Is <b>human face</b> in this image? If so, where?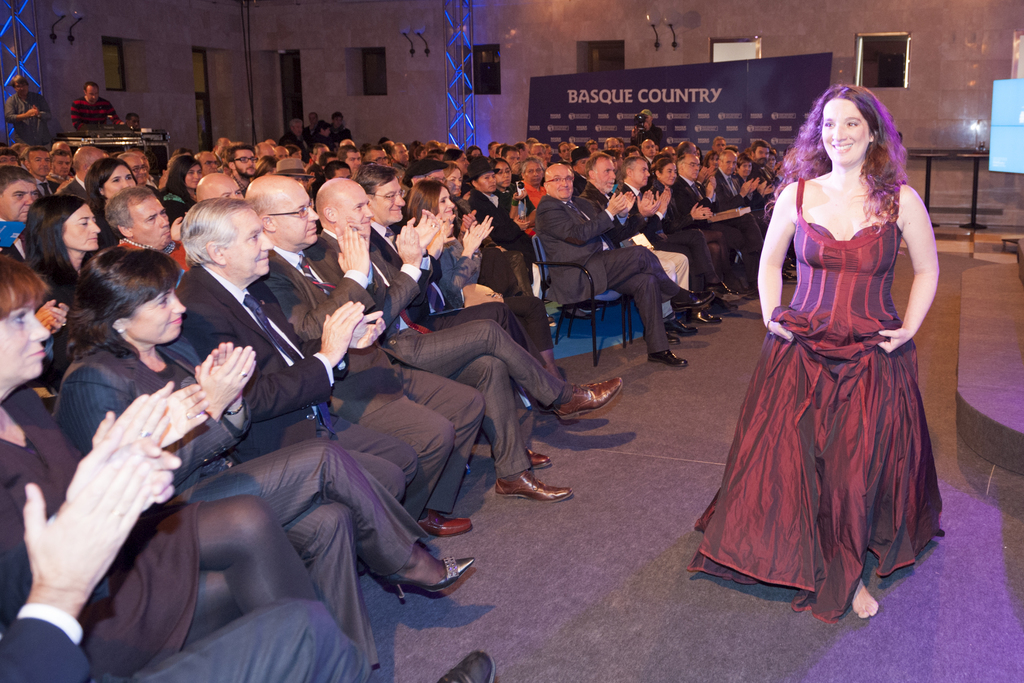
Yes, at l=545, t=146, r=554, b=160.
